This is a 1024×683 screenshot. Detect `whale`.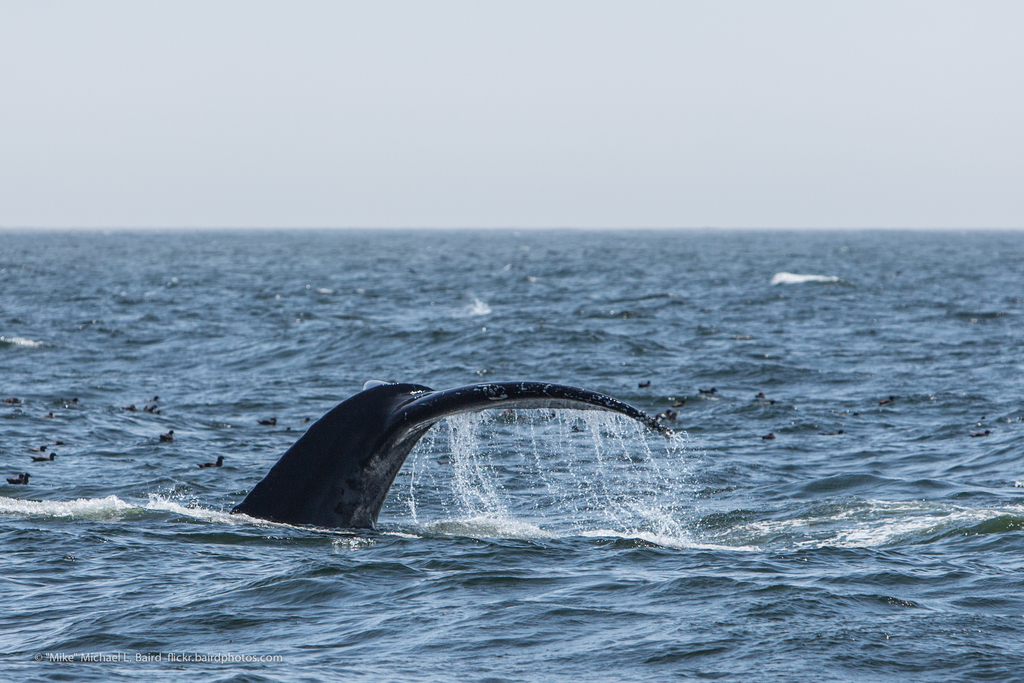
bbox(220, 375, 666, 545).
